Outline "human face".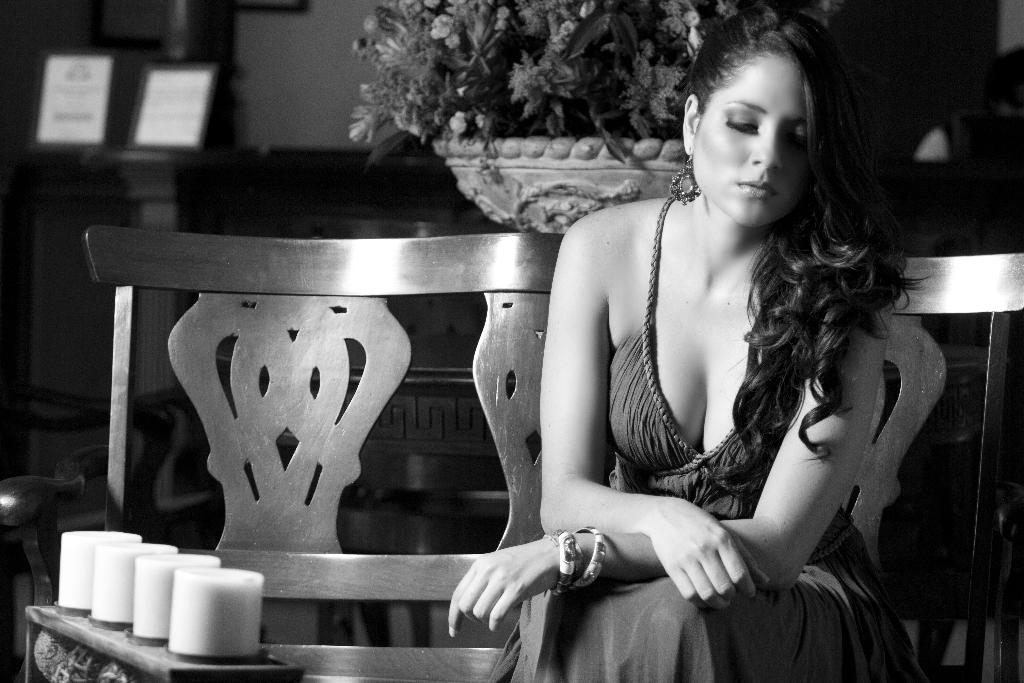
Outline: box(694, 49, 817, 234).
